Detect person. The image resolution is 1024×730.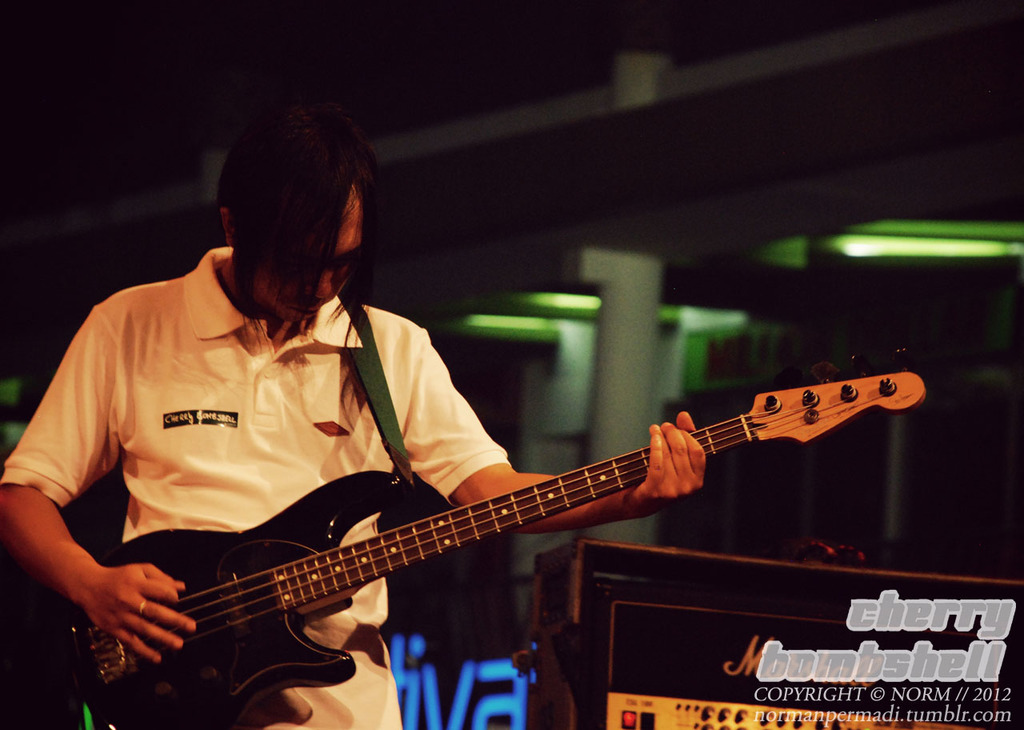
detection(0, 78, 706, 729).
